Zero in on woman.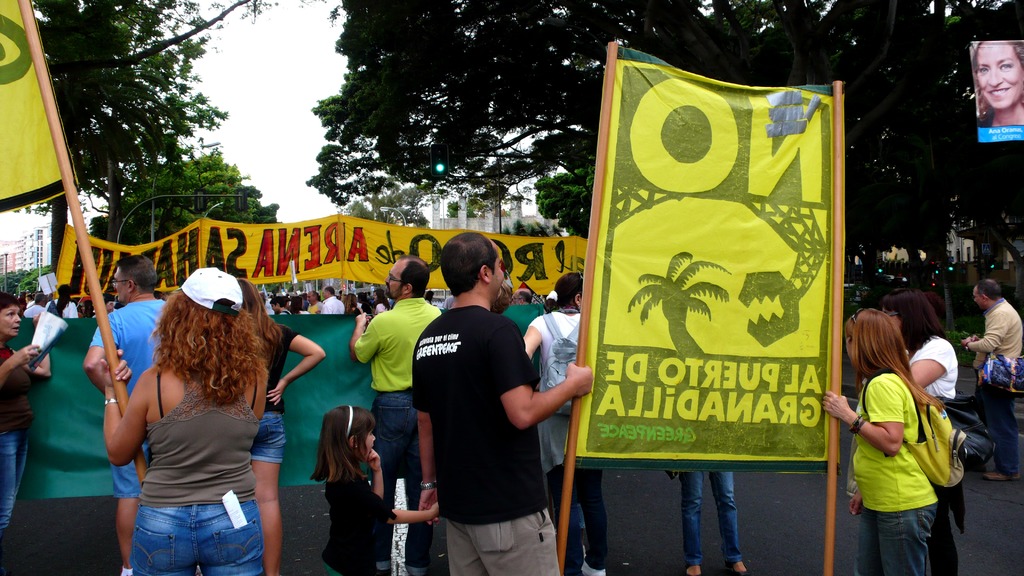
Zeroed in: bbox=[336, 293, 366, 316].
